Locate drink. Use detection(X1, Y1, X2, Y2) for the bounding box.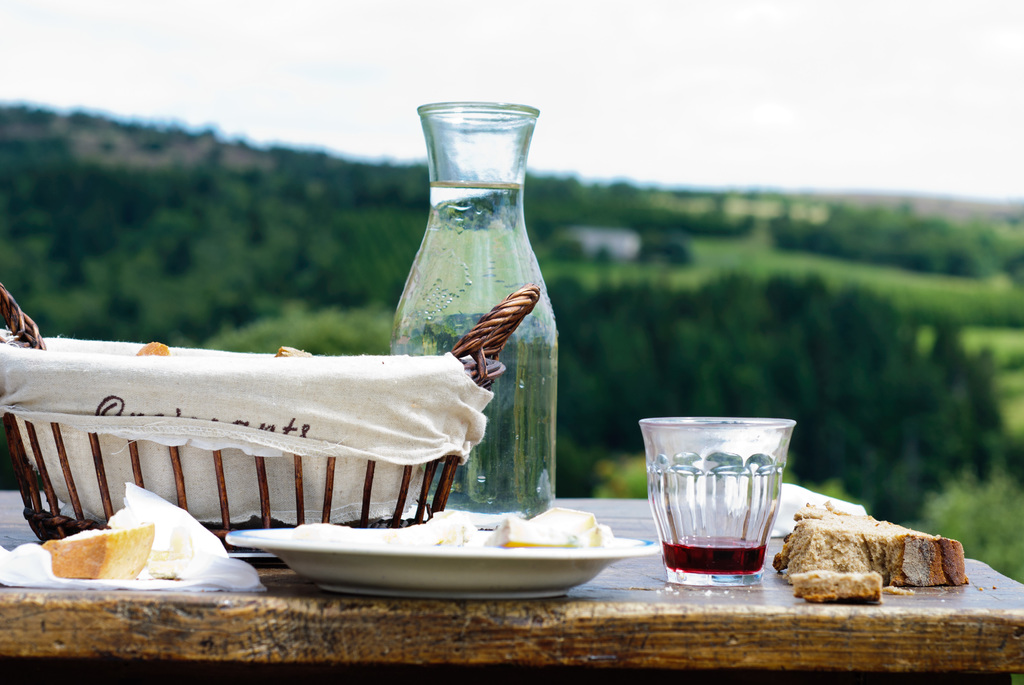
detection(661, 533, 787, 583).
